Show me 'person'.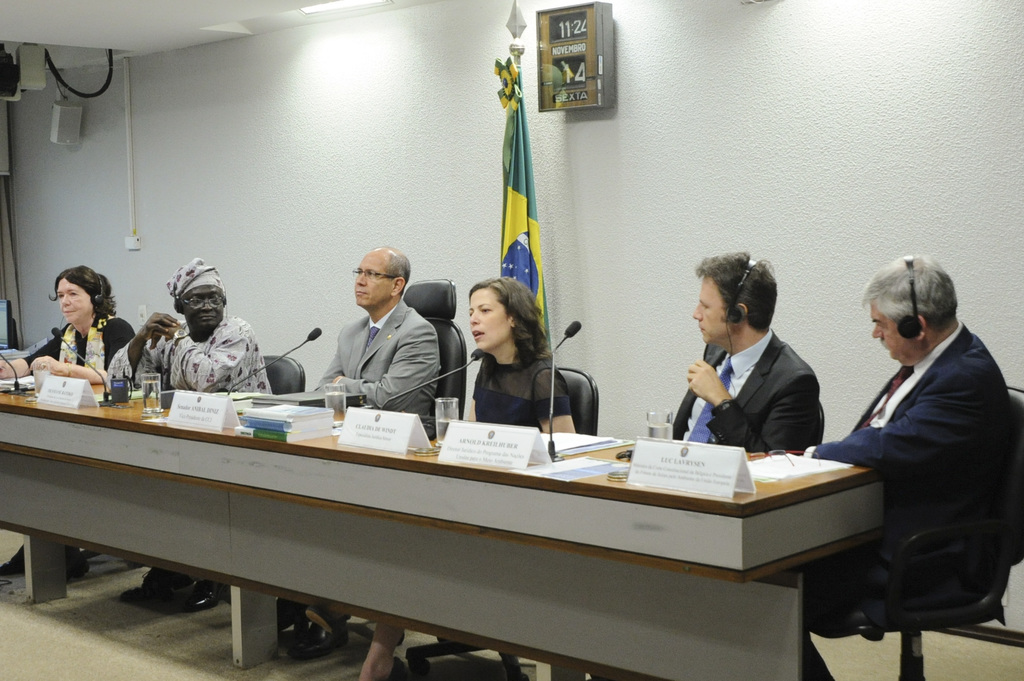
'person' is here: left=0, top=271, right=136, bottom=571.
